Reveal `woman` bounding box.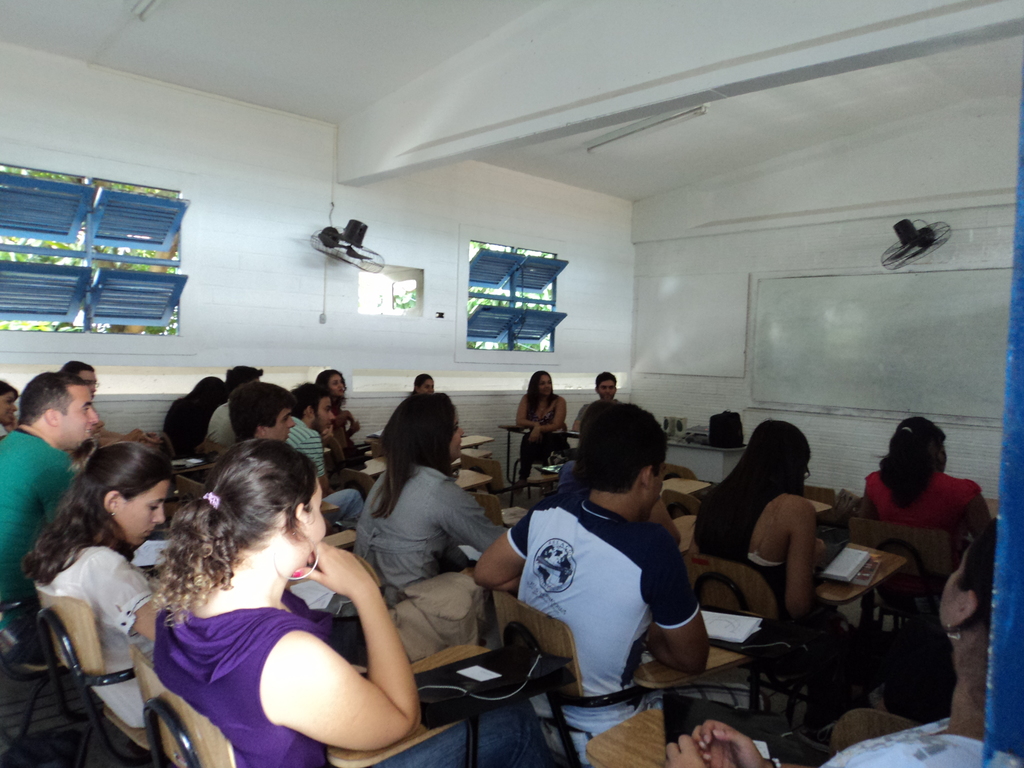
Revealed: locate(140, 433, 432, 767).
